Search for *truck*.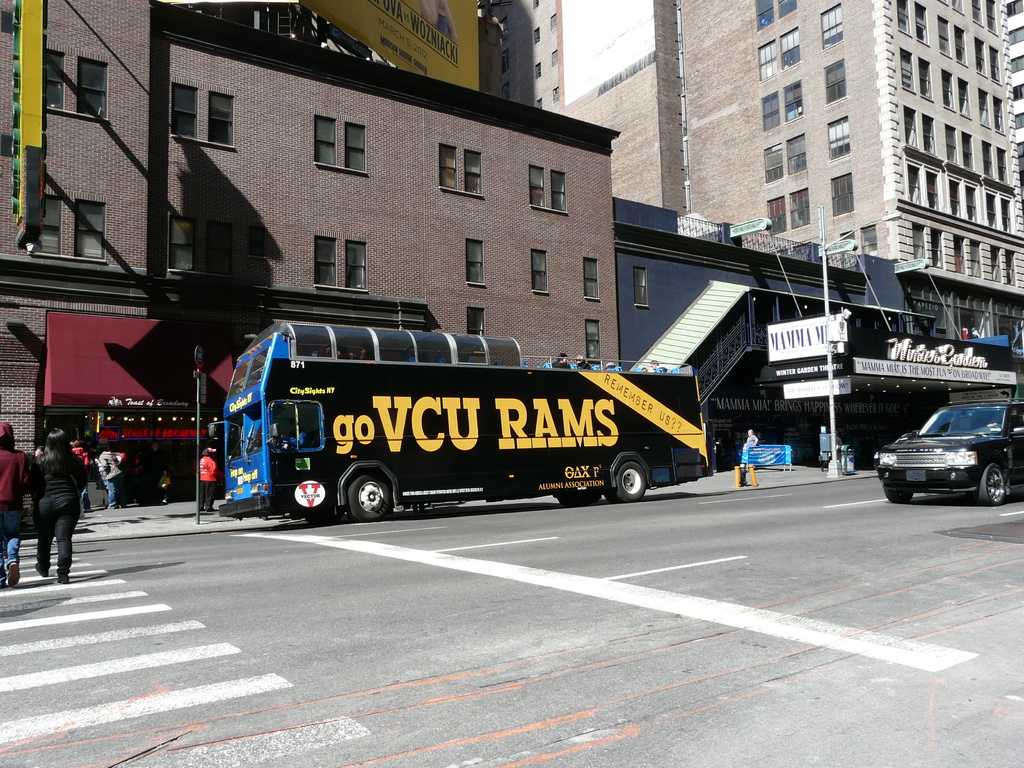
Found at l=185, t=323, r=711, b=536.
